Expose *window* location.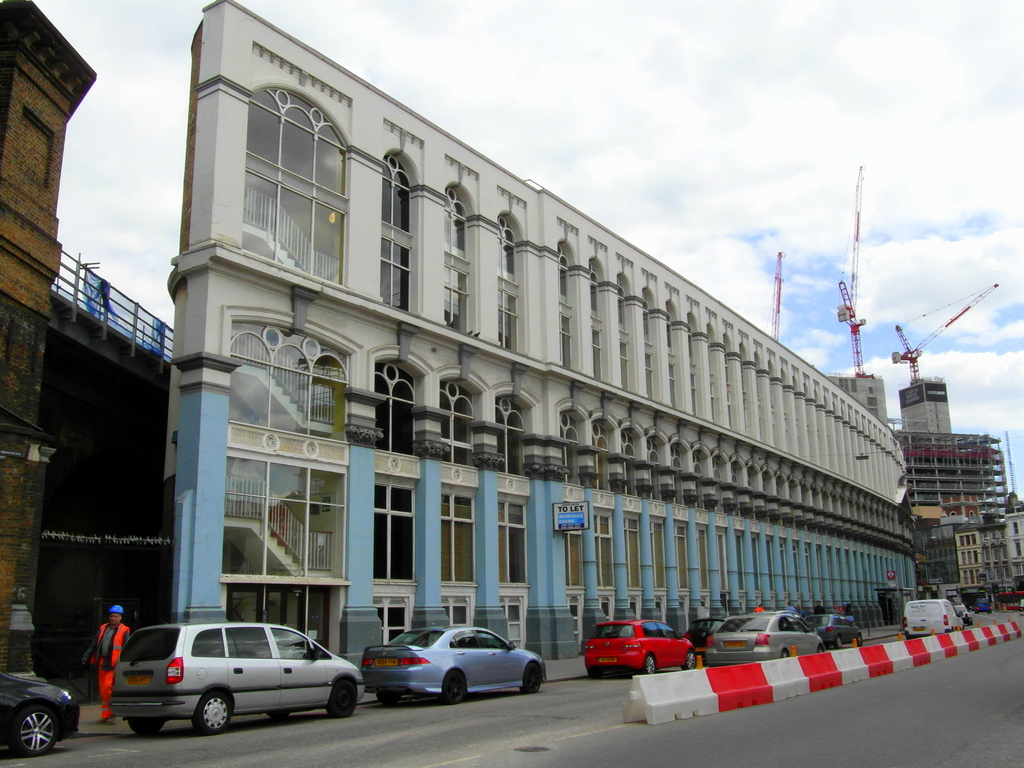
Exposed at Rect(223, 460, 352, 577).
